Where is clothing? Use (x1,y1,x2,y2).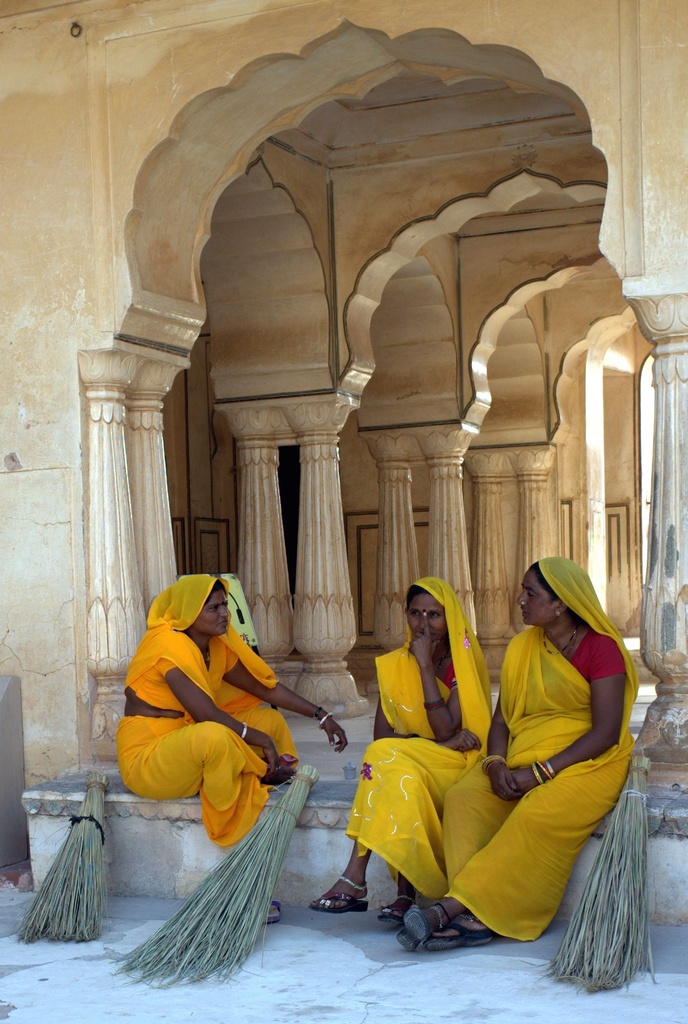
(347,588,492,903).
